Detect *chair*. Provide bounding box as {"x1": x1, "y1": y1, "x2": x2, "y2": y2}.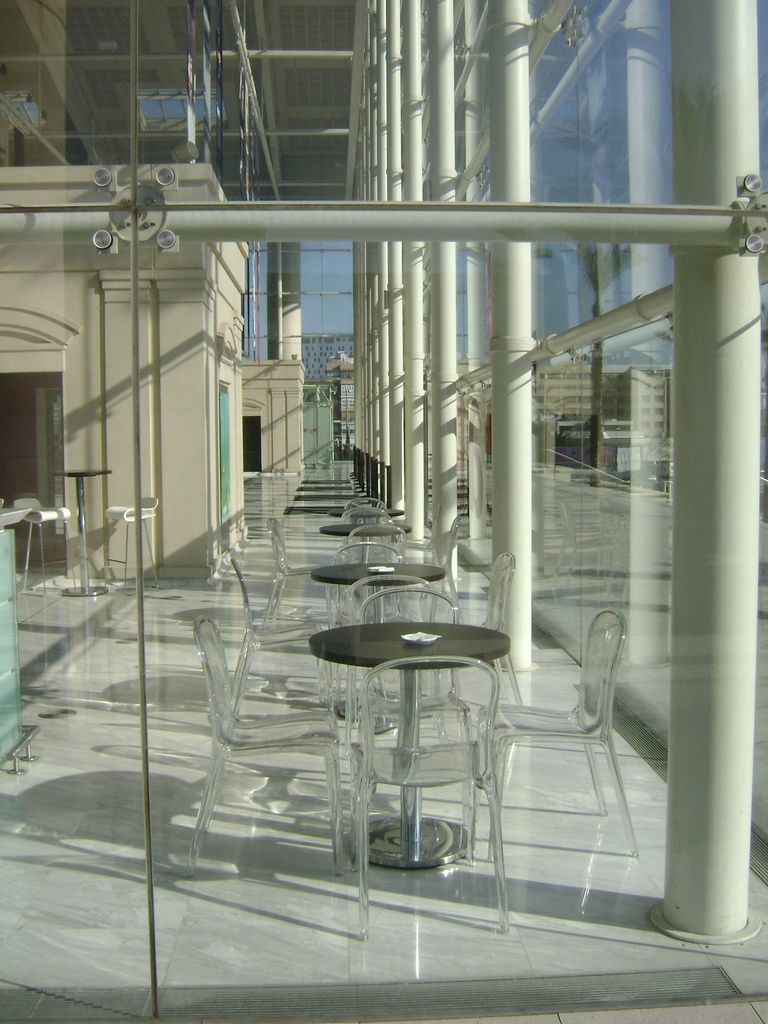
{"x1": 186, "y1": 614, "x2": 352, "y2": 861}.
